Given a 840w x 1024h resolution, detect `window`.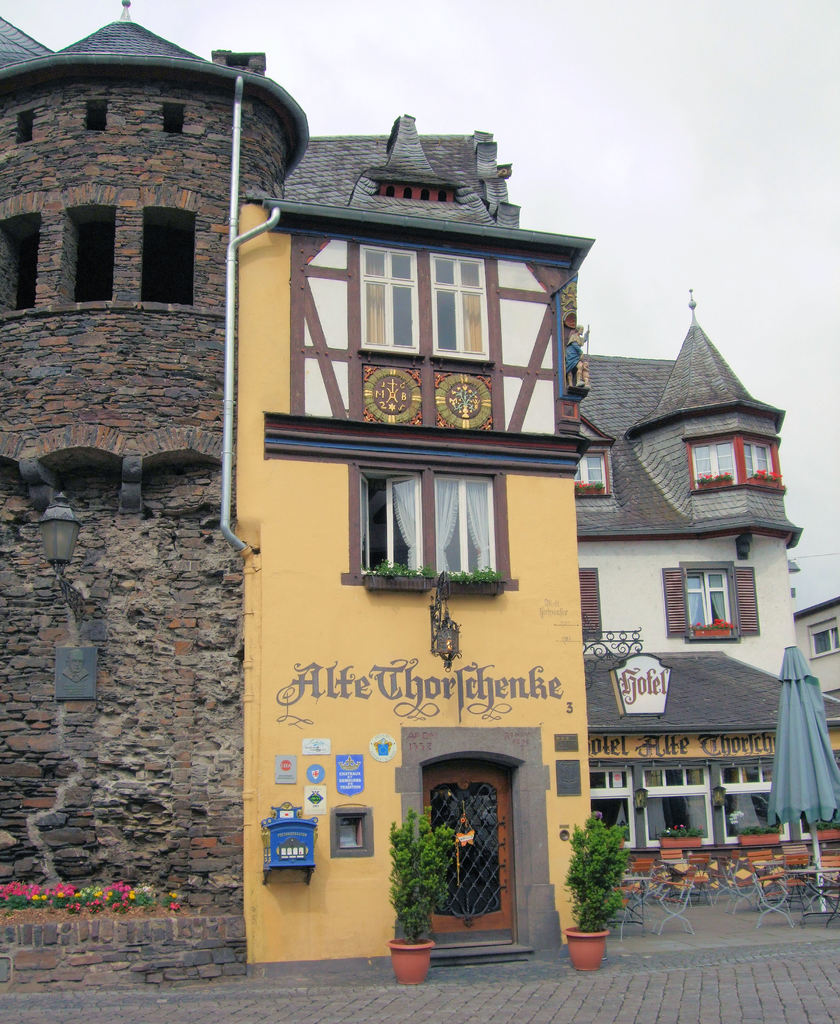
bbox(573, 450, 612, 492).
